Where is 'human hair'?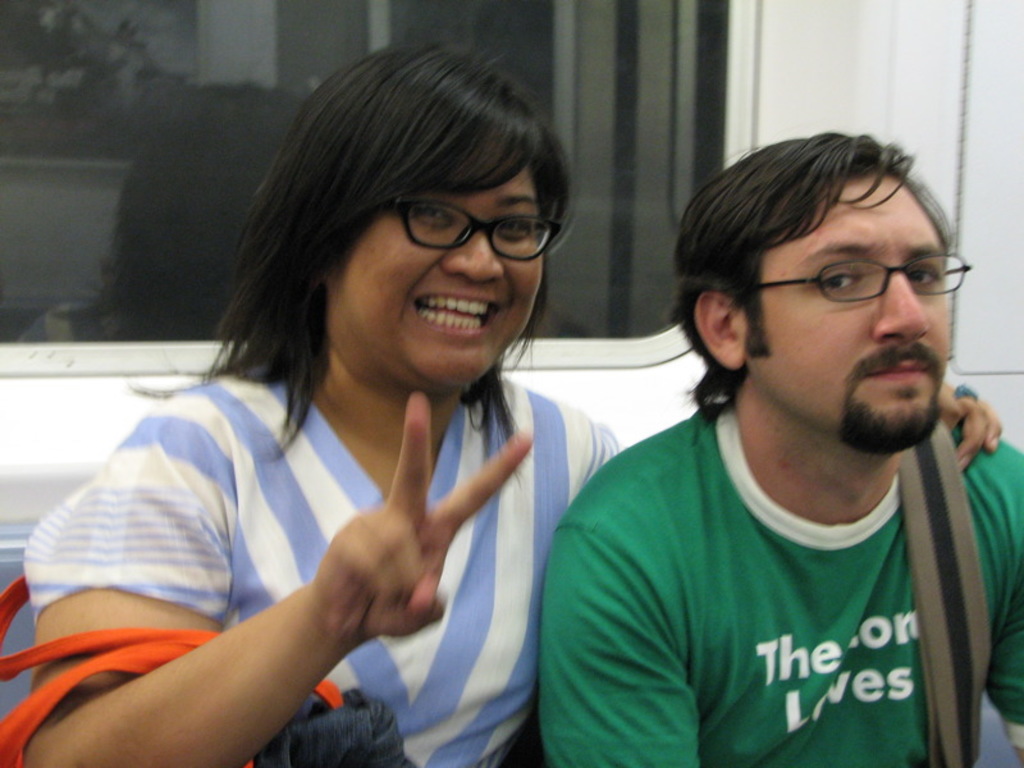
[left=677, top=119, right=963, bottom=397].
